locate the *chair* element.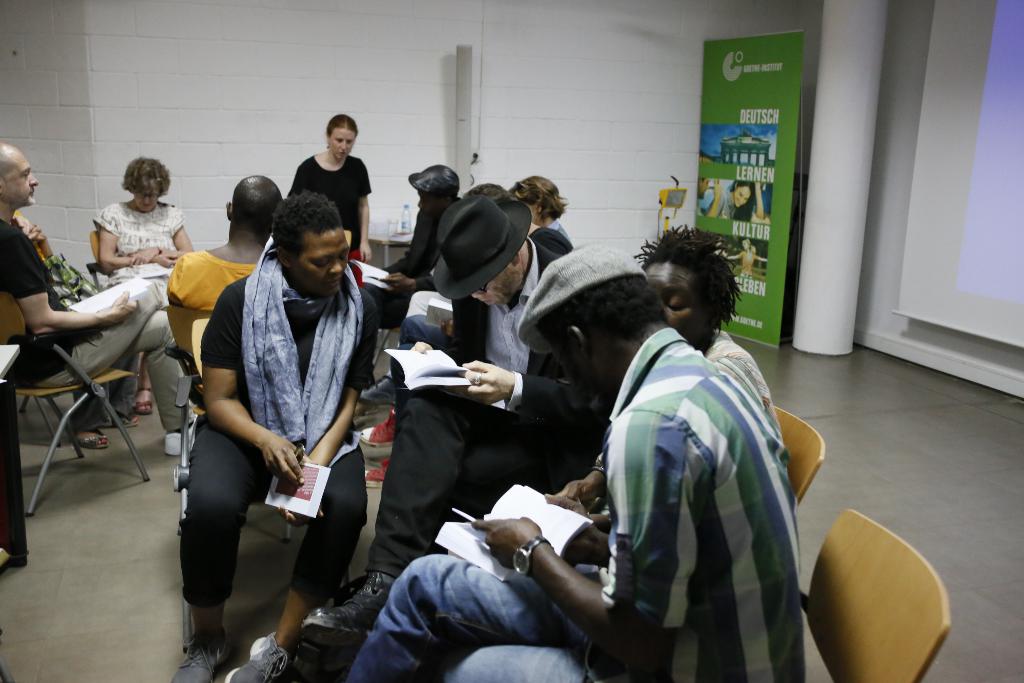
Element bbox: [0,287,149,518].
